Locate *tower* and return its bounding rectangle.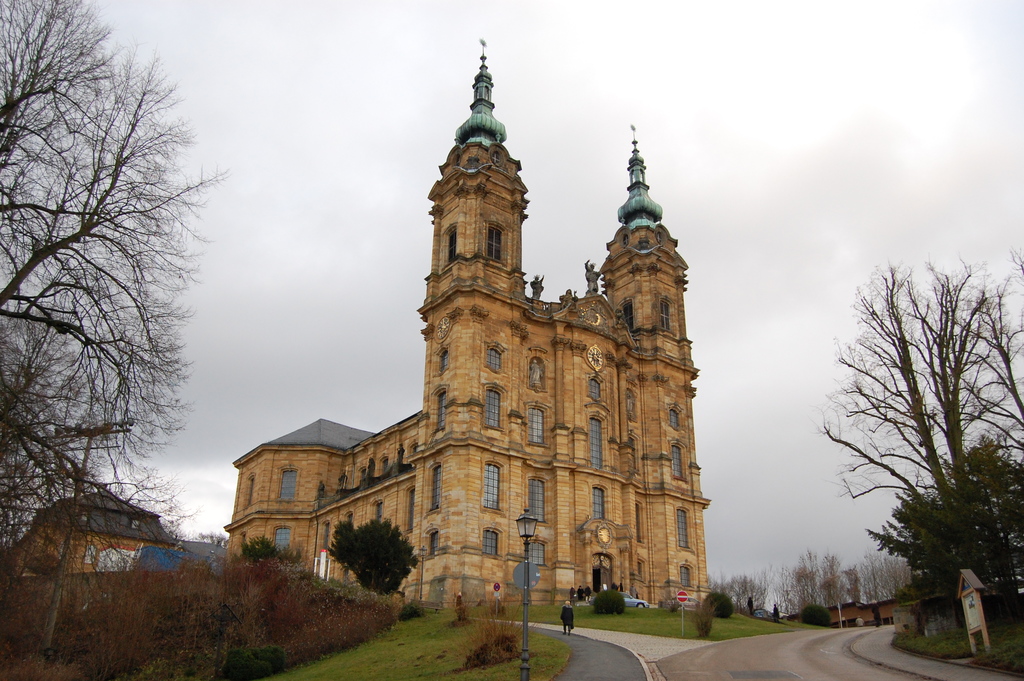
[419, 42, 529, 612].
